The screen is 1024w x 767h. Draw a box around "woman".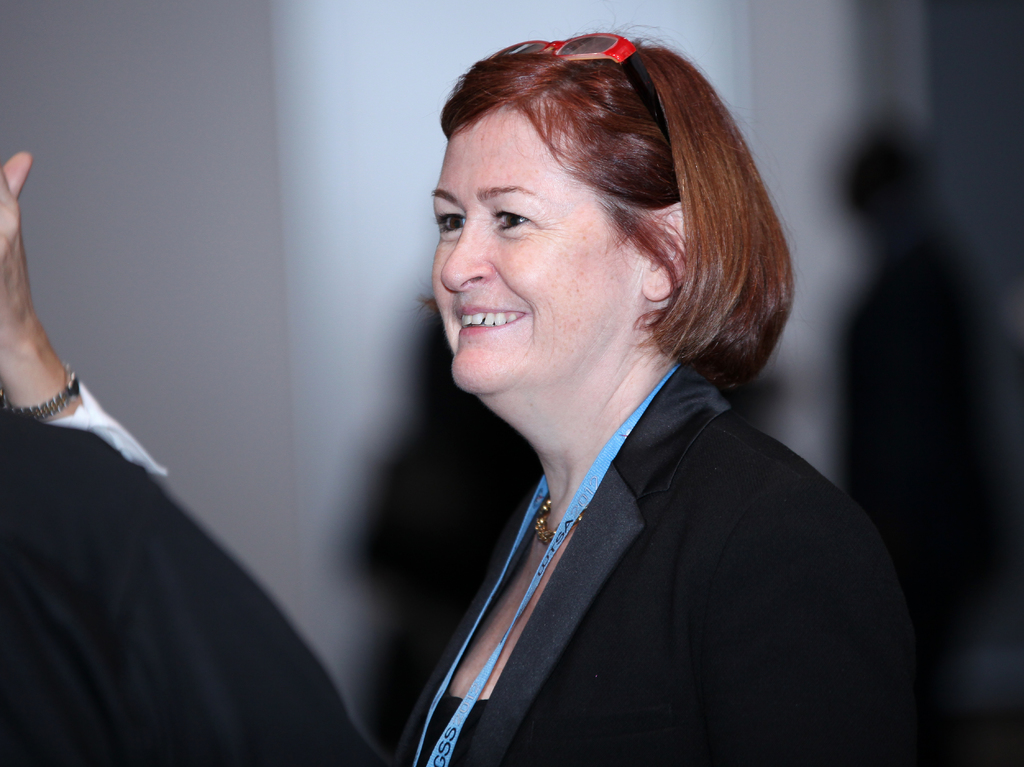
bbox=[312, 39, 909, 766].
